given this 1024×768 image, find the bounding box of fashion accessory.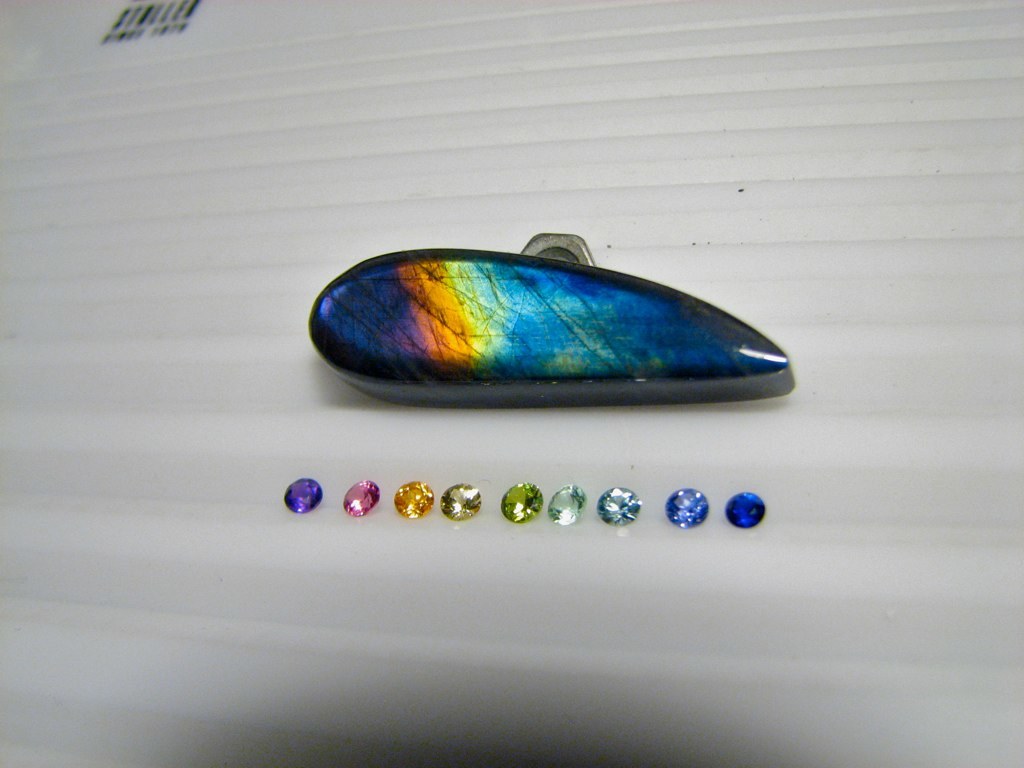
Rect(666, 484, 713, 529).
